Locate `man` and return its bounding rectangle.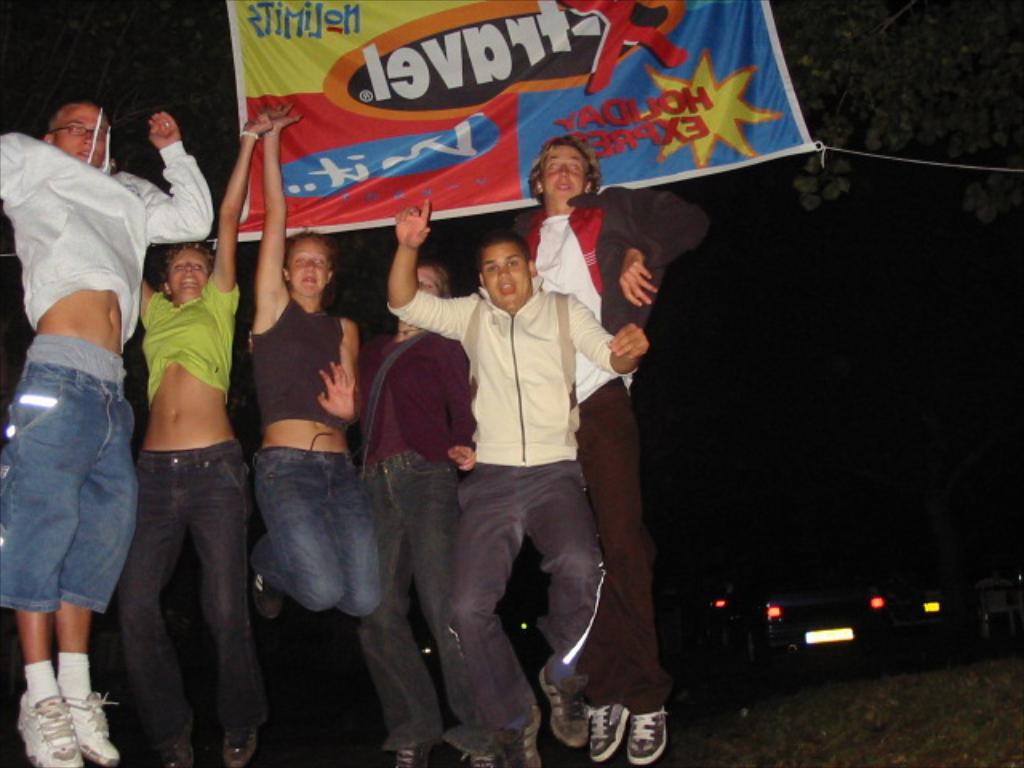
<bbox>0, 98, 224, 766</bbox>.
